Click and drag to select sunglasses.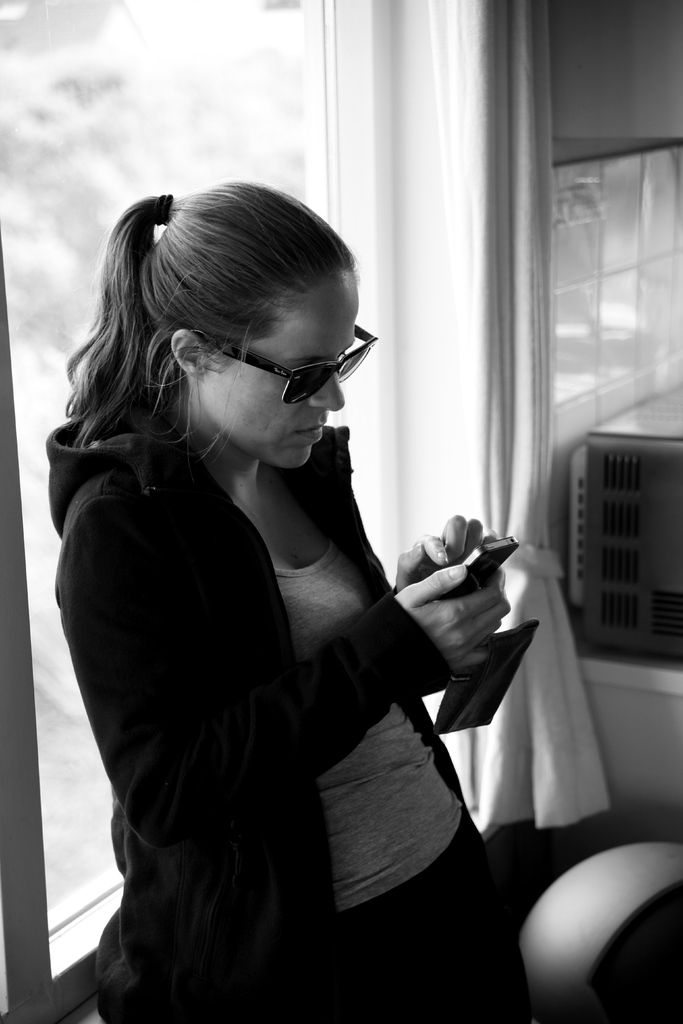
Selection: bbox=[195, 324, 379, 406].
